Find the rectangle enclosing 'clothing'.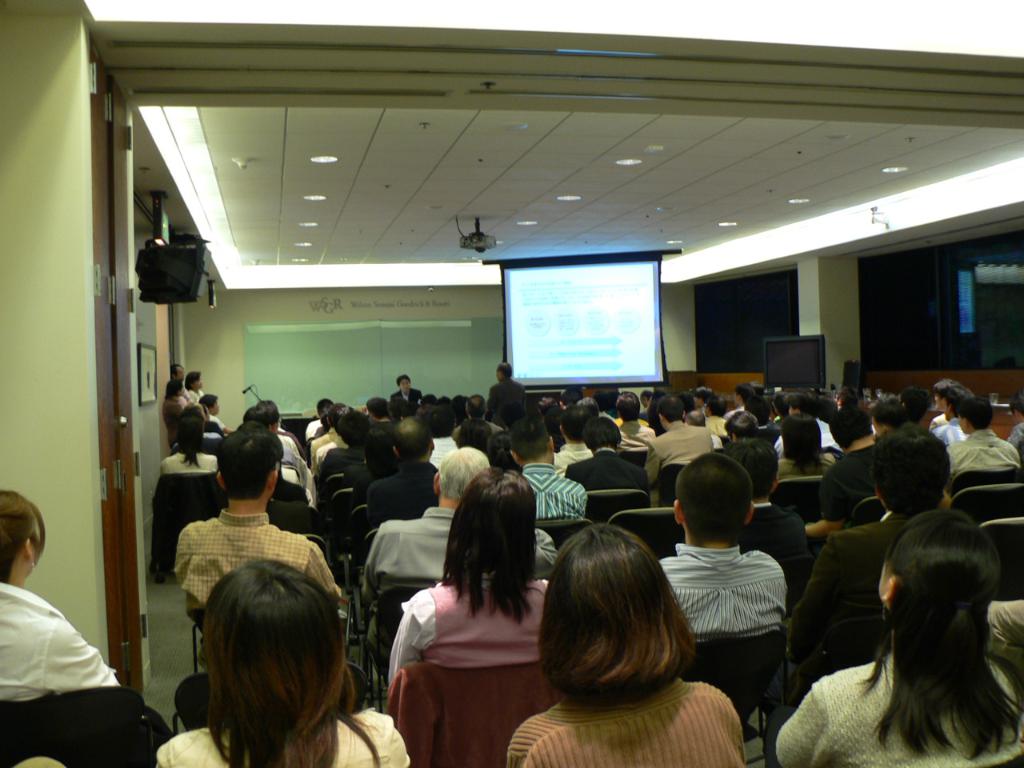
<bbox>158, 446, 218, 470</bbox>.
